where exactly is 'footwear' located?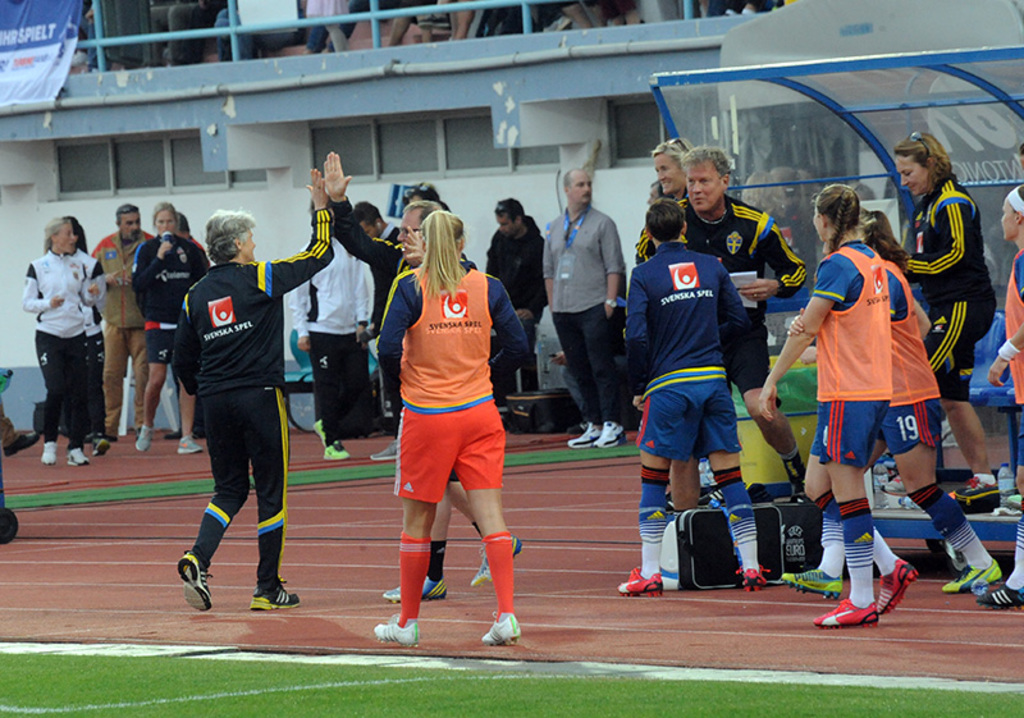
Its bounding box is detection(598, 421, 627, 452).
